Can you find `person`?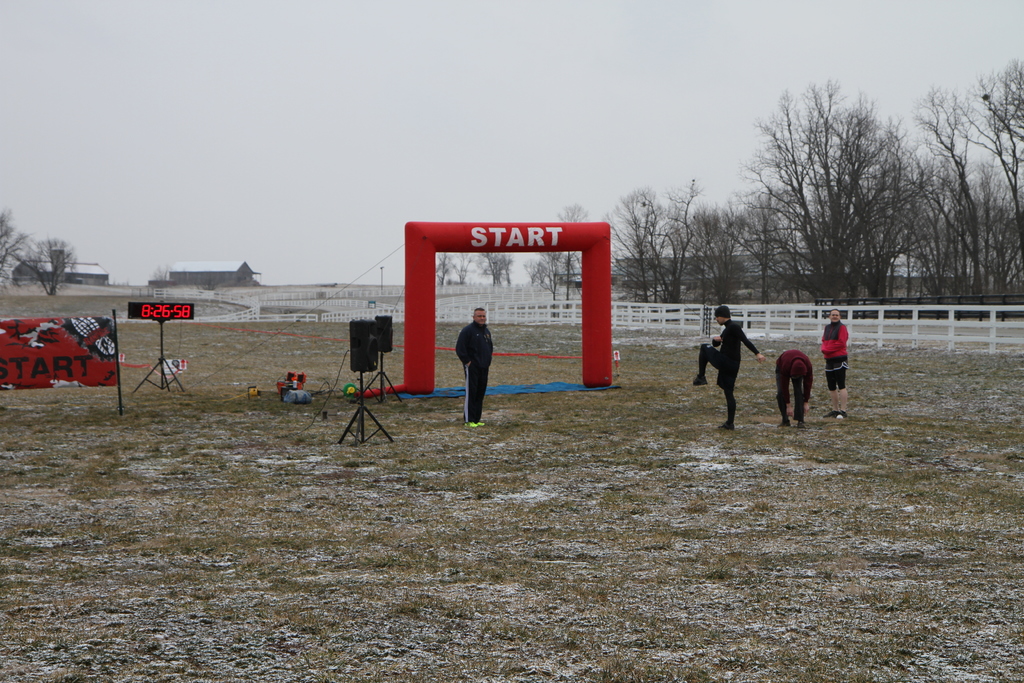
Yes, bounding box: bbox(820, 308, 848, 419).
